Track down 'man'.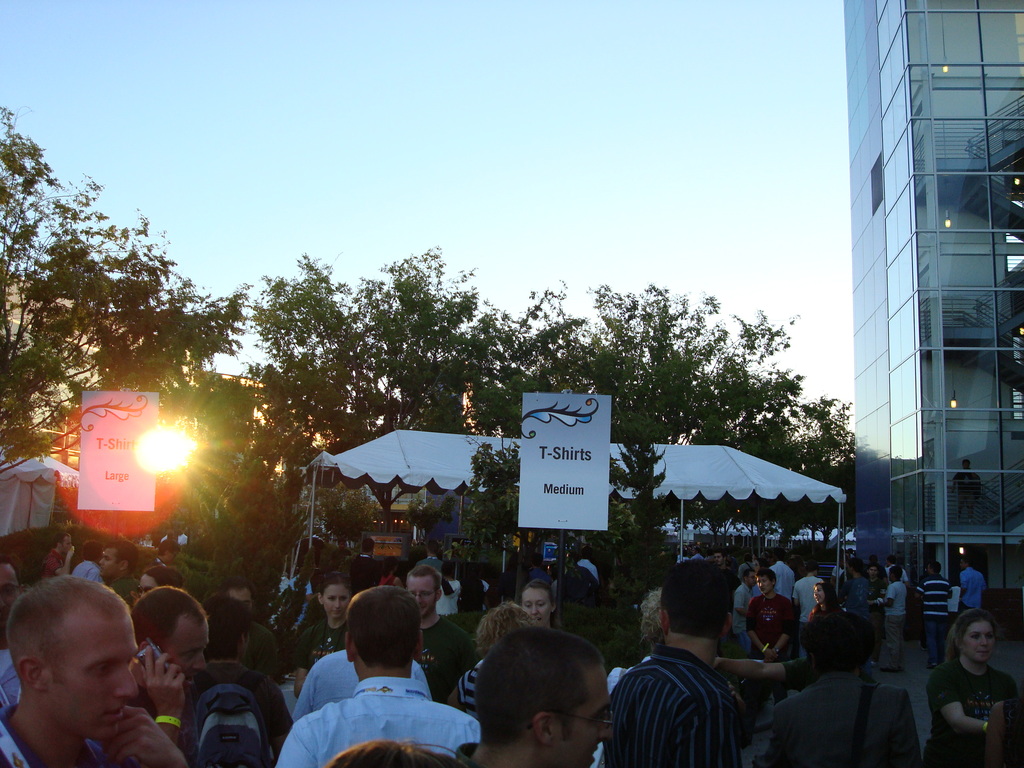
Tracked to [left=794, top=560, right=826, bottom=625].
